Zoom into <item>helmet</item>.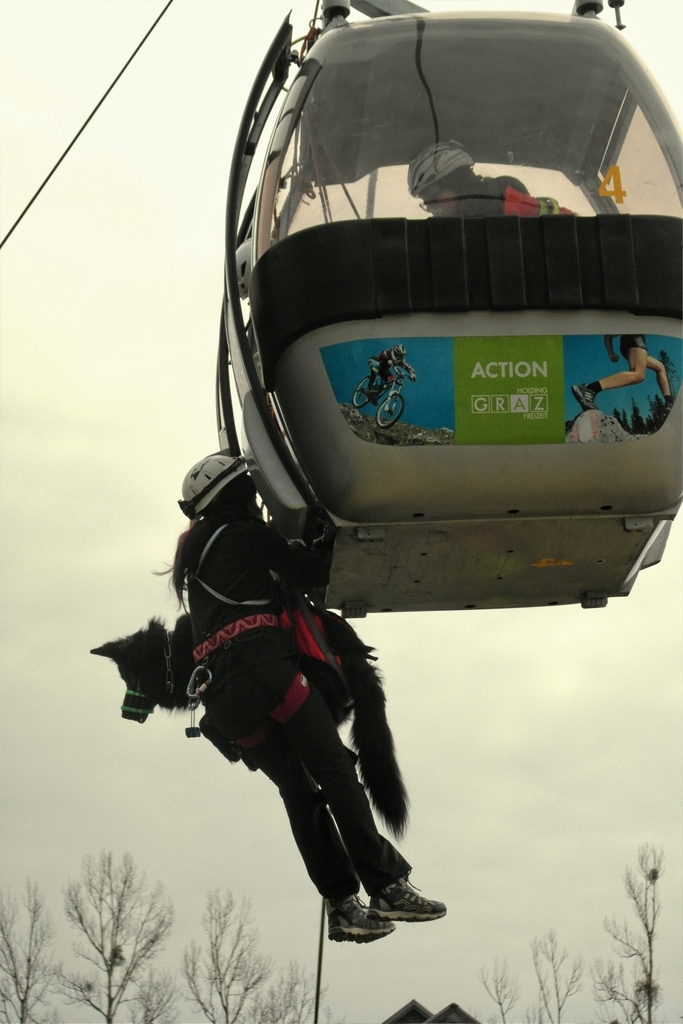
Zoom target: 167:442:275:522.
